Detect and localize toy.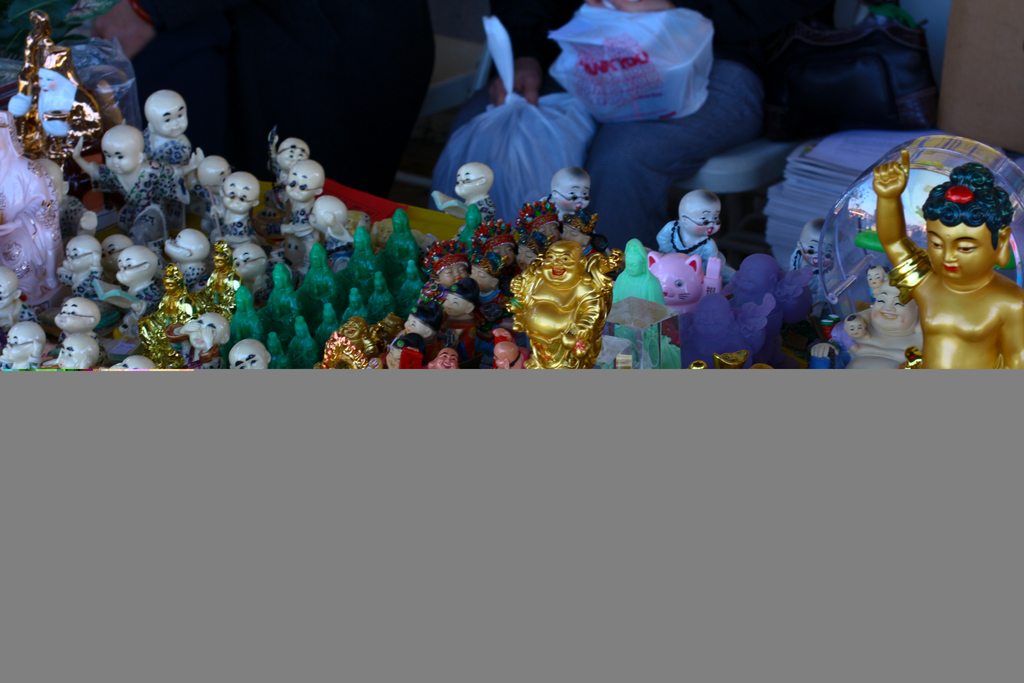
Localized at 225/284/266/342.
